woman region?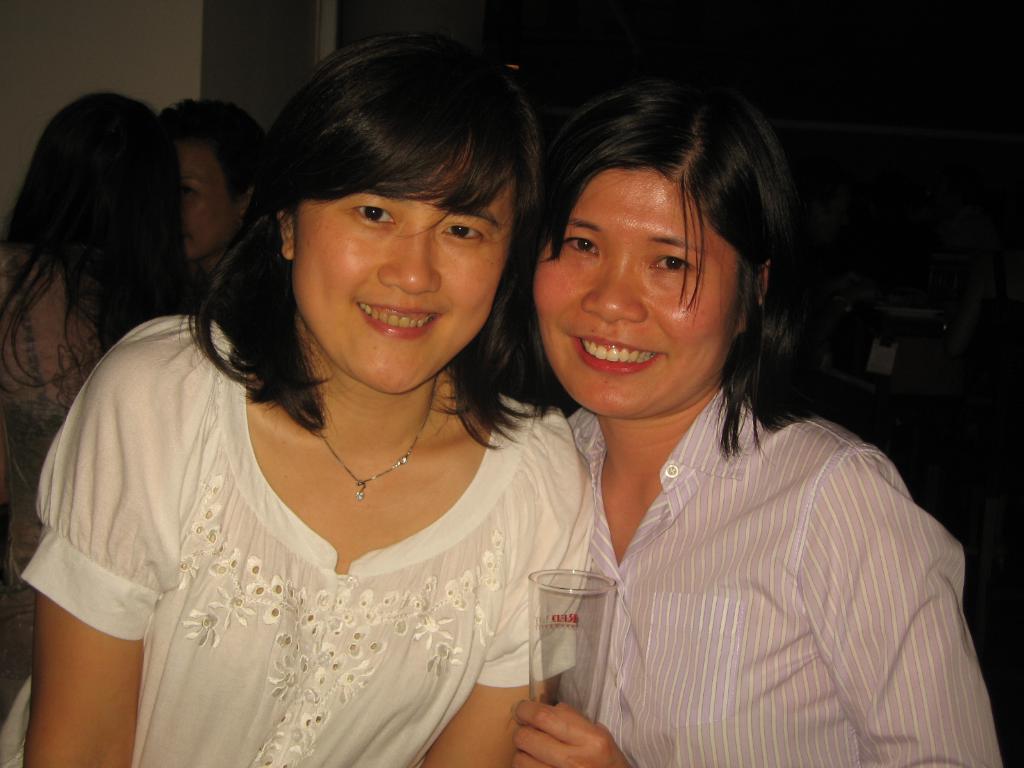
box=[58, 92, 600, 742]
